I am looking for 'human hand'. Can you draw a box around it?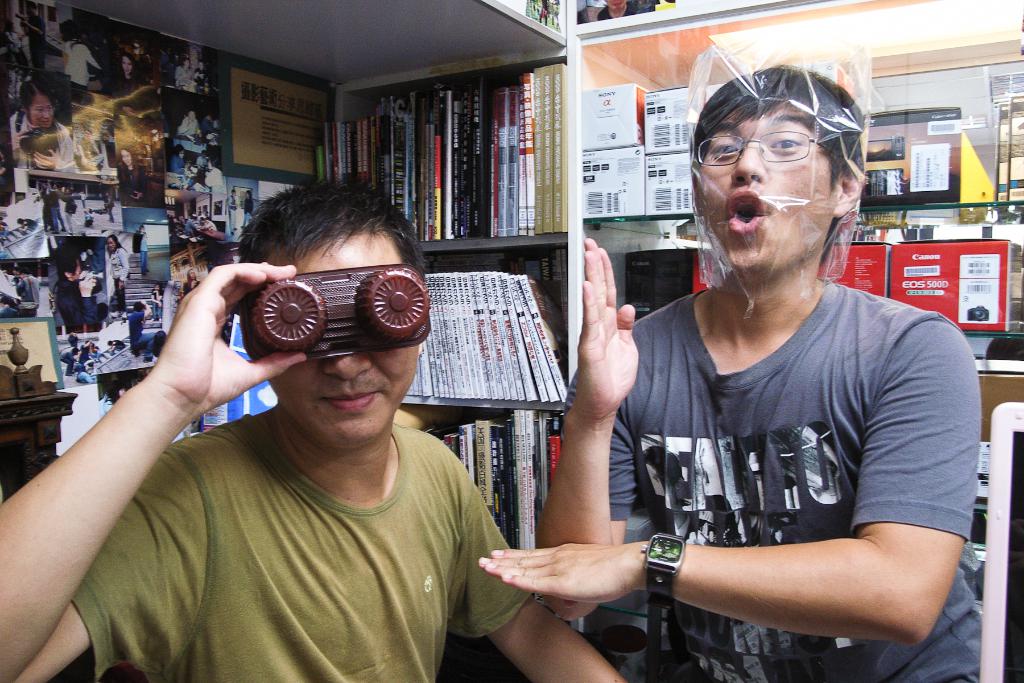
Sure, the bounding box is x1=479 y1=541 x2=637 y2=607.
